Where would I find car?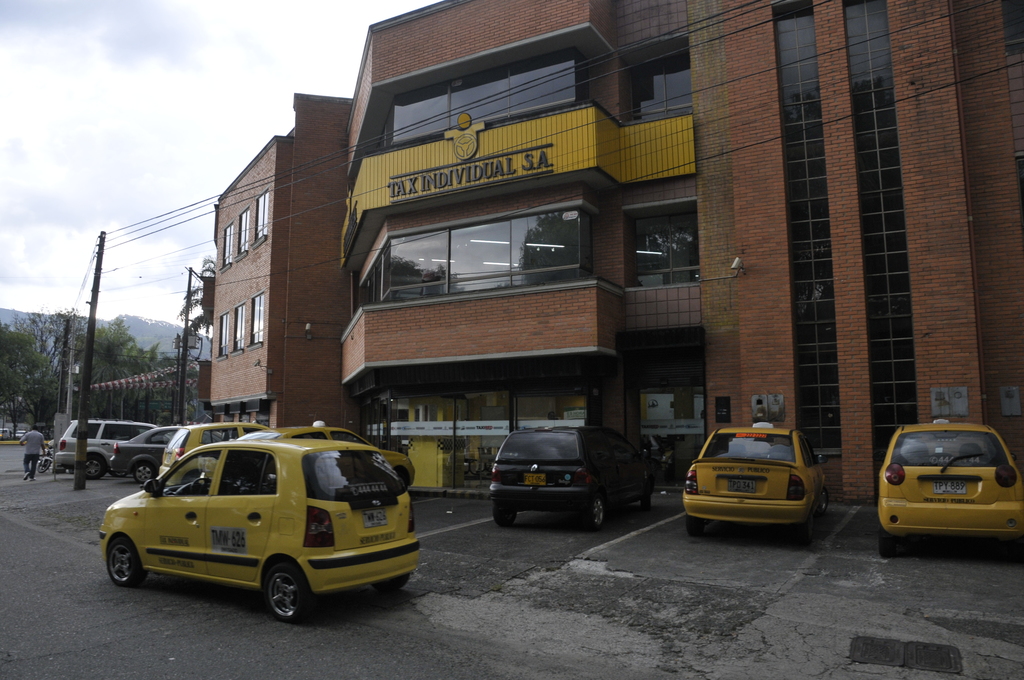
At [106,424,193,486].
